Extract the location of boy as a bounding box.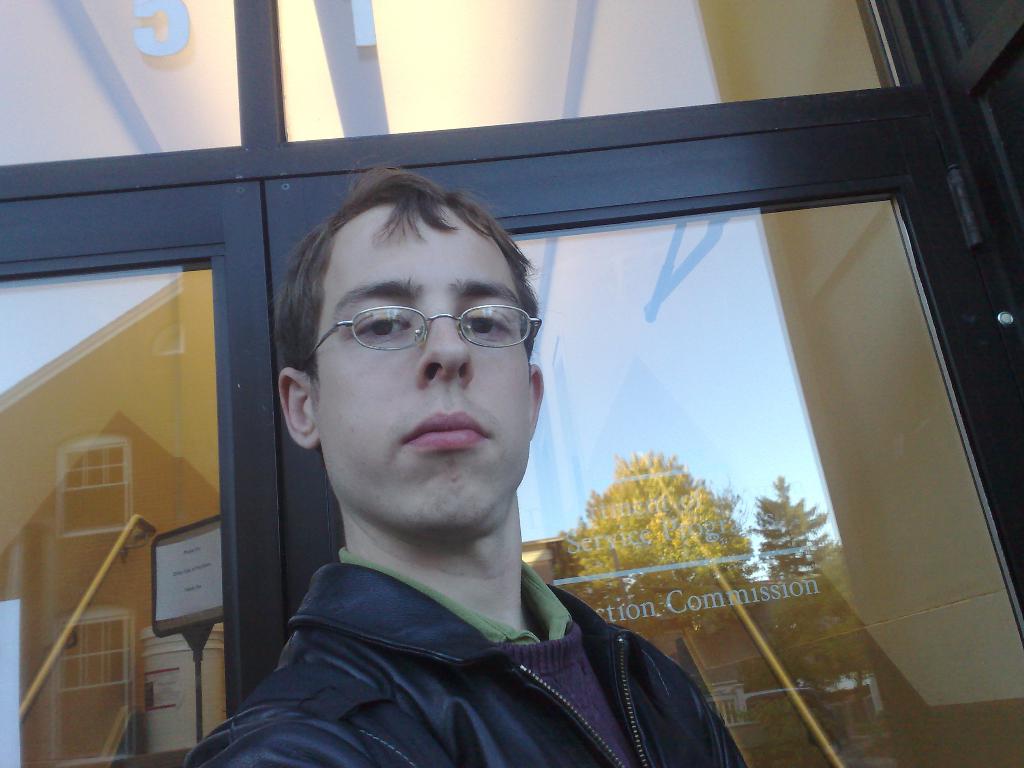
region(198, 133, 694, 754).
